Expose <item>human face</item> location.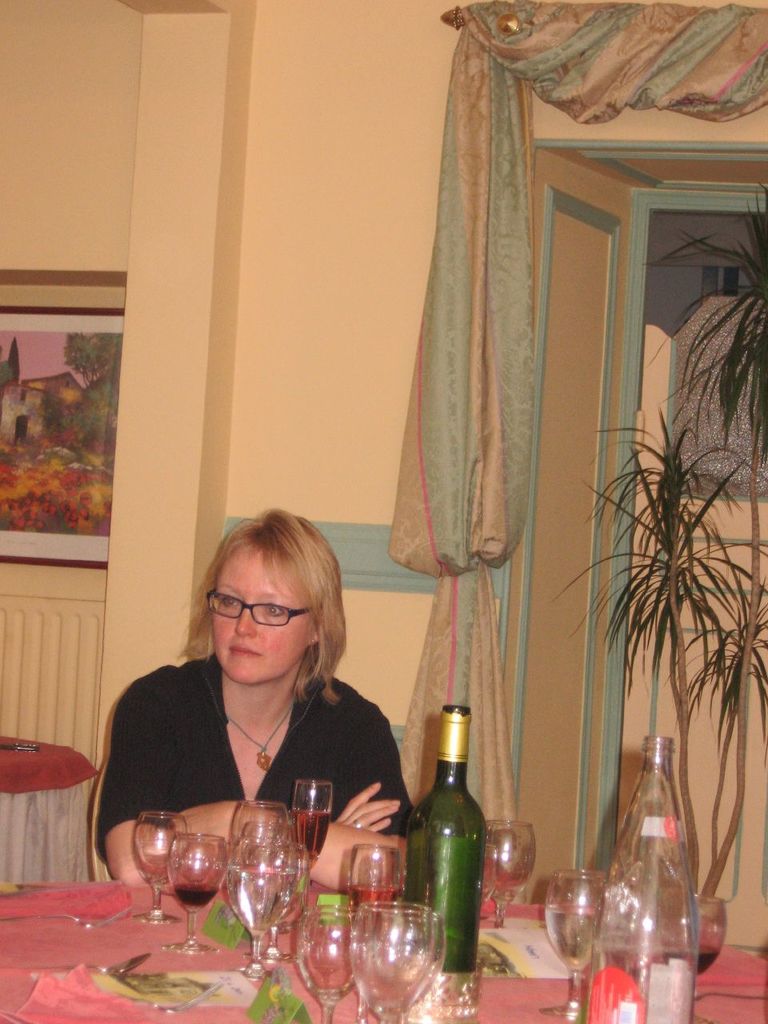
Exposed at (x1=210, y1=562, x2=309, y2=688).
